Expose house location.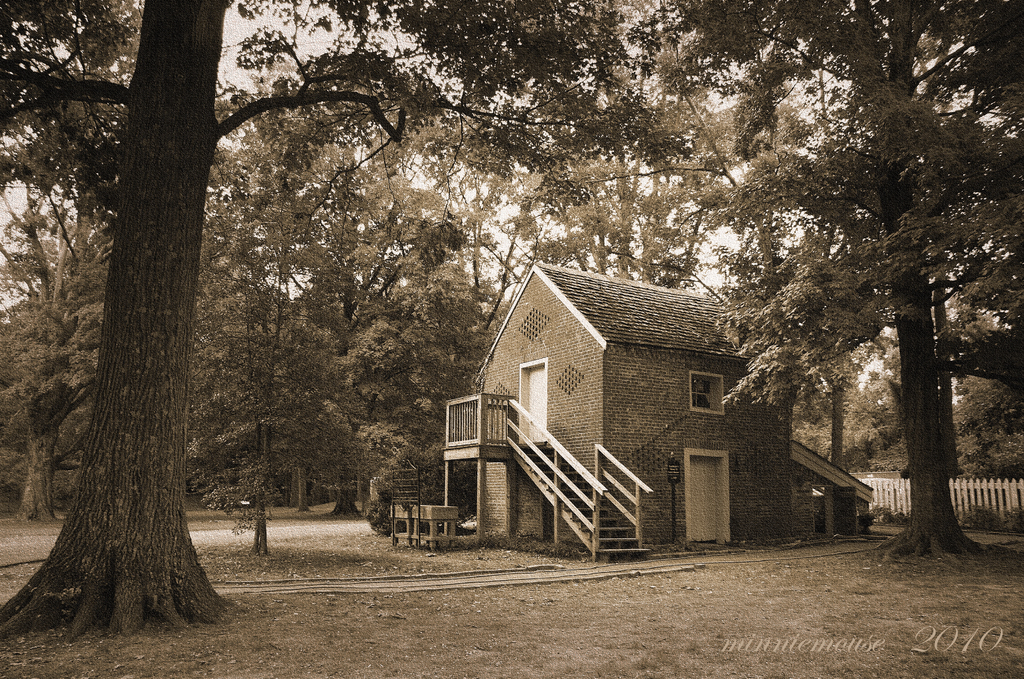
Exposed at [x1=423, y1=253, x2=855, y2=544].
